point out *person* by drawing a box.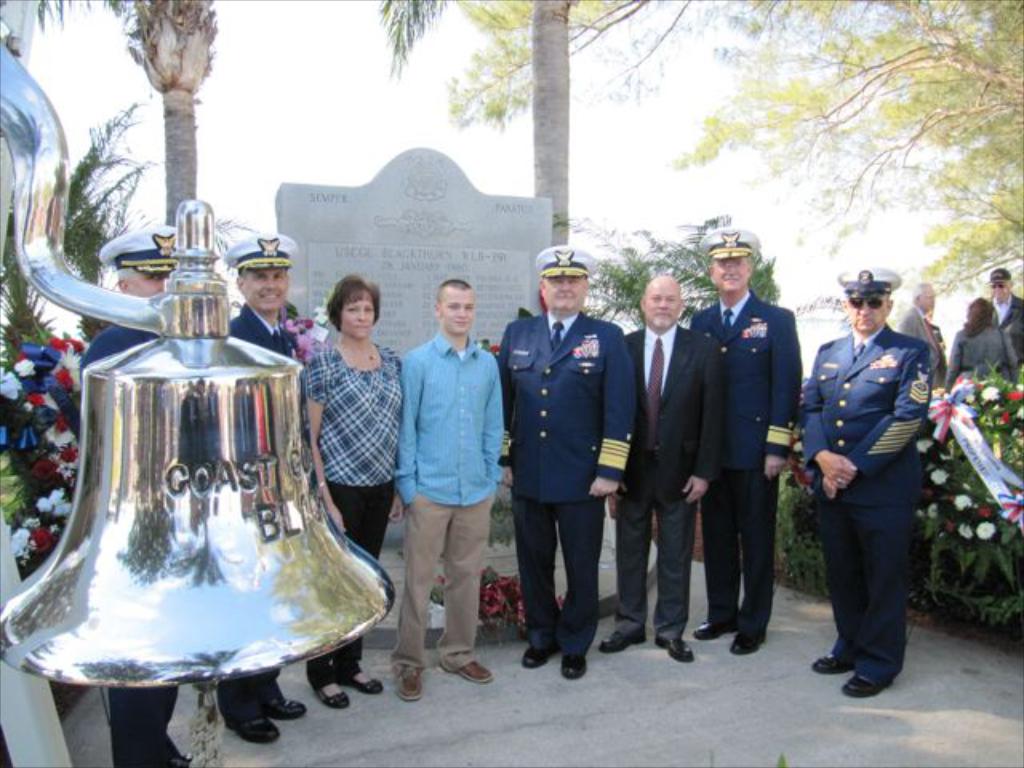
{"left": 893, "top": 283, "right": 942, "bottom": 384}.
